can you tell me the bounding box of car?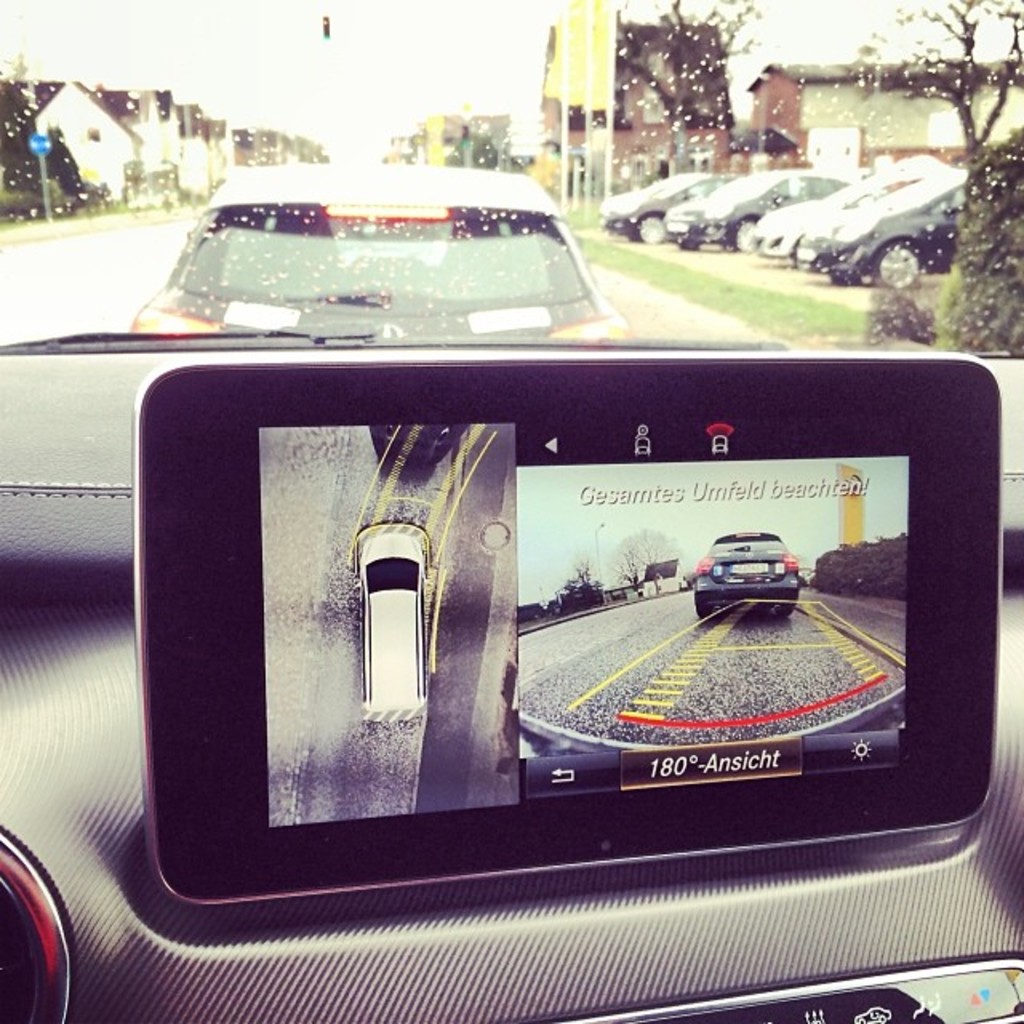
detection(662, 154, 856, 254).
